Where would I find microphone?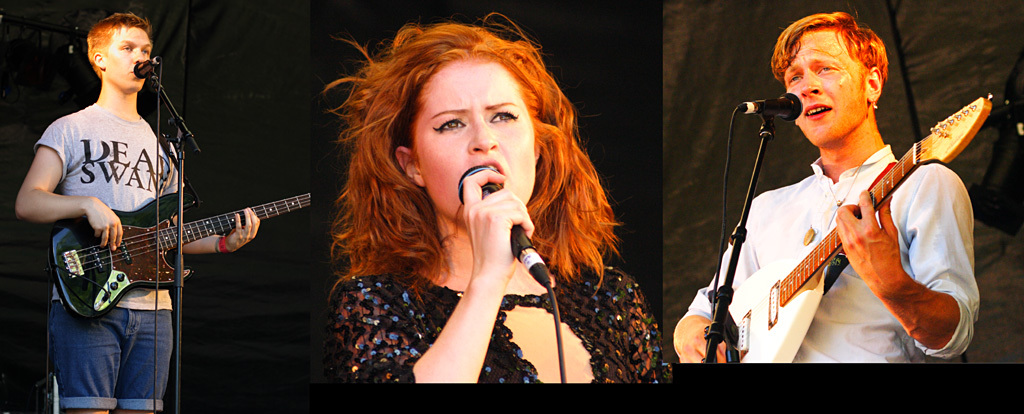
At {"x1": 128, "y1": 47, "x2": 170, "y2": 100}.
